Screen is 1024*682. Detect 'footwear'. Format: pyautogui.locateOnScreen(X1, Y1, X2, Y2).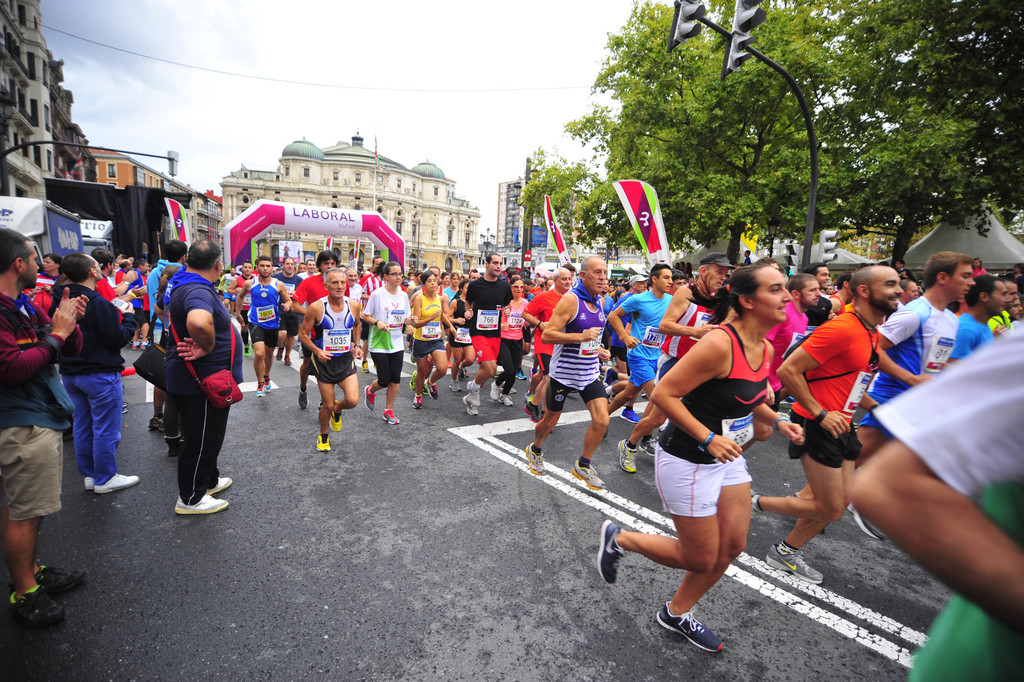
pyautogui.locateOnScreen(95, 473, 138, 494).
